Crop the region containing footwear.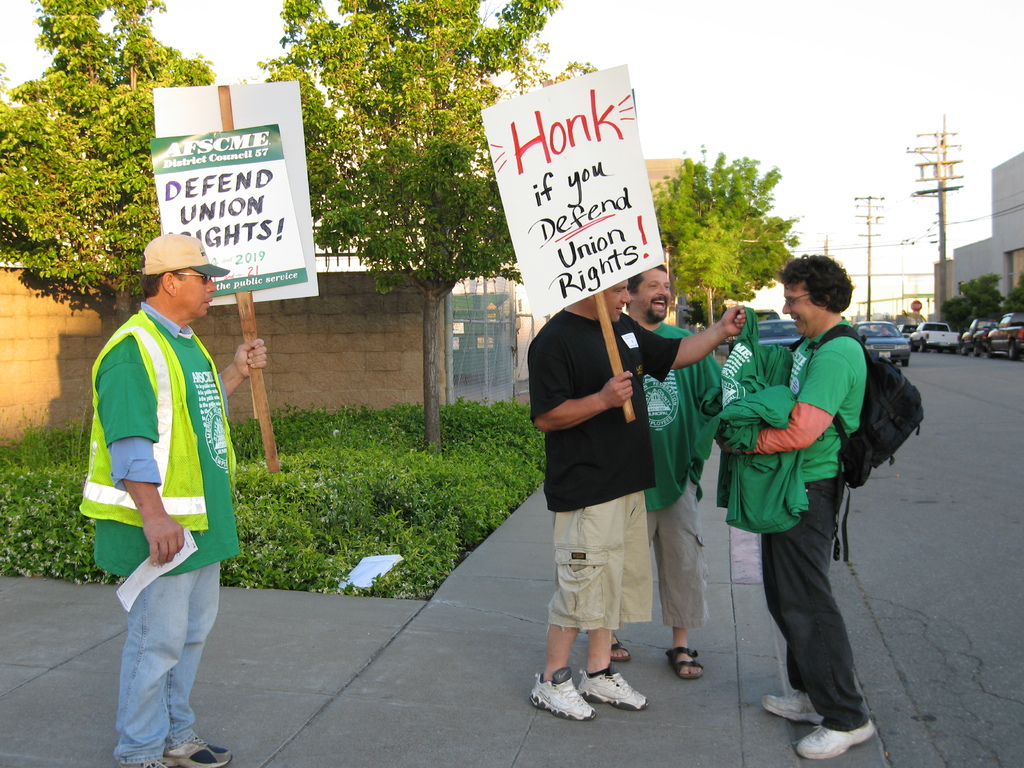
Crop region: 611,637,635,662.
